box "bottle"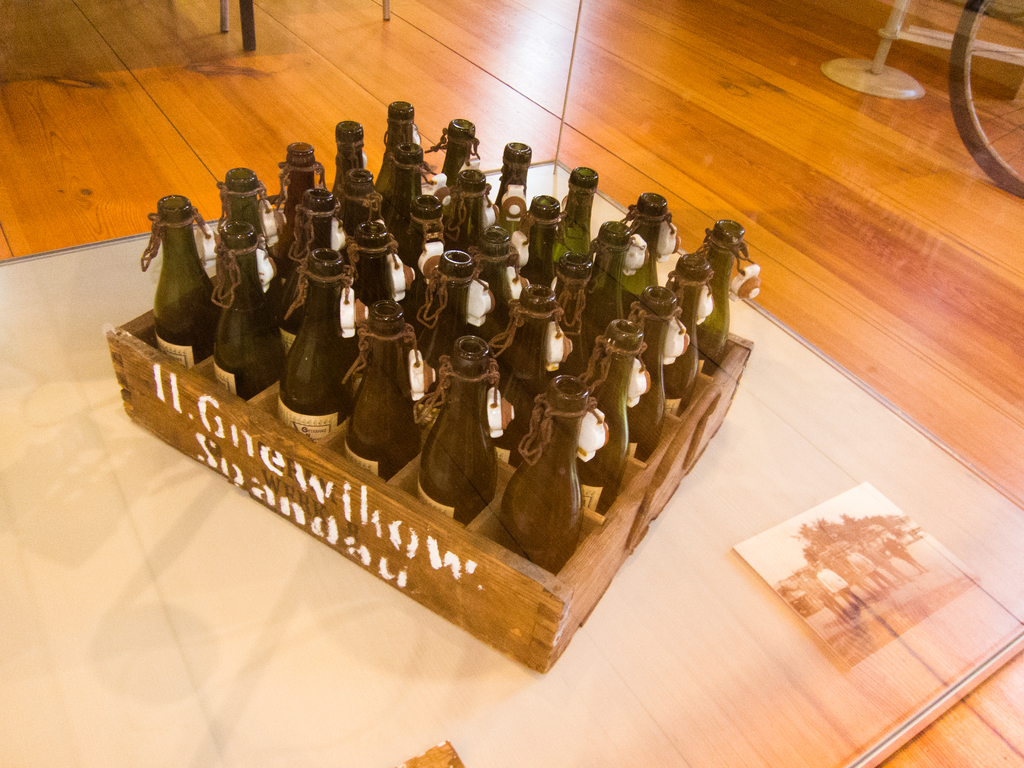
<bbox>660, 243, 704, 393</bbox>
